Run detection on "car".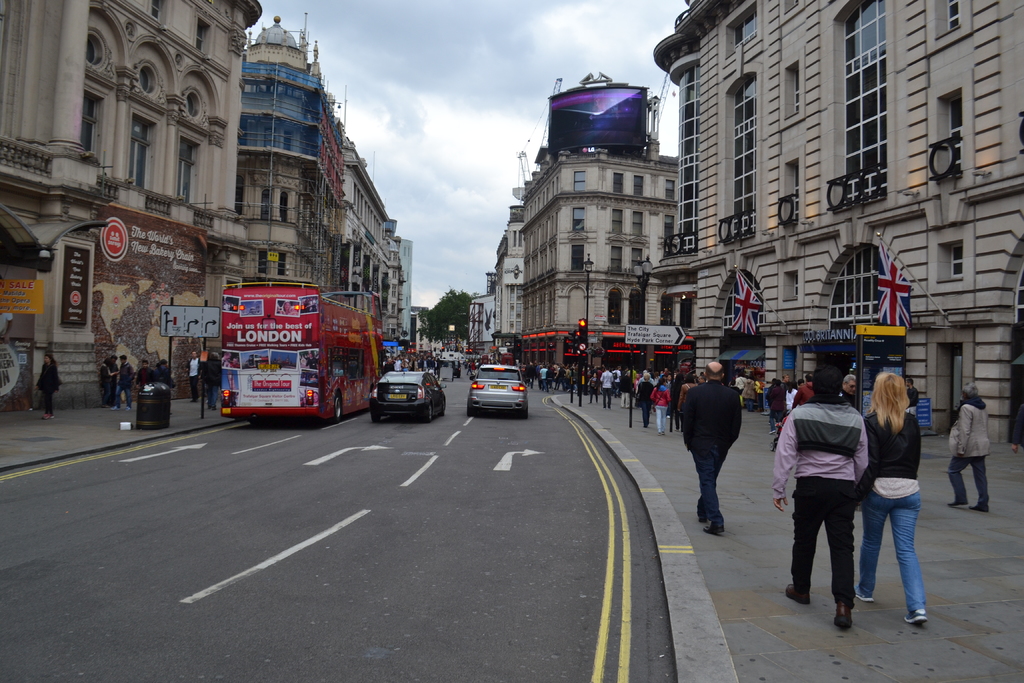
Result: detection(362, 366, 436, 425).
